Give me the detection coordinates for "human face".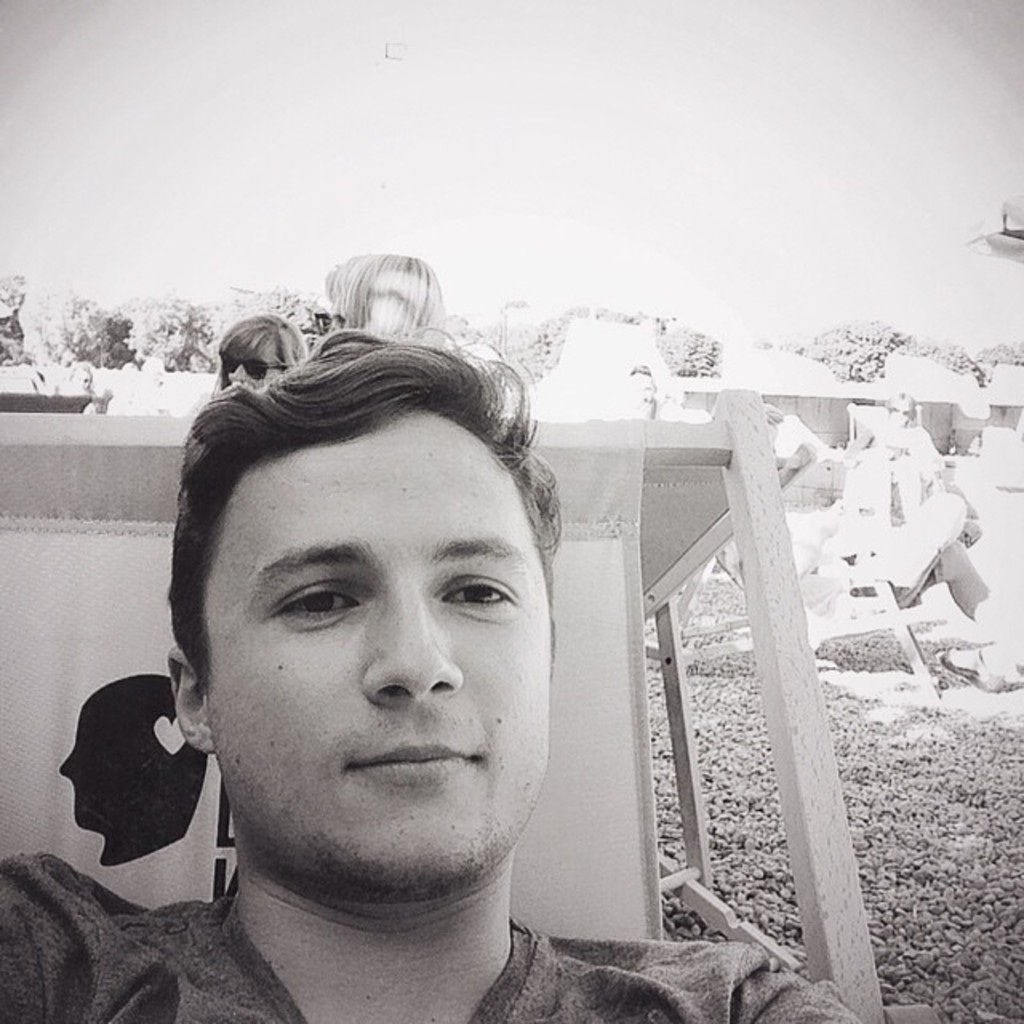
select_region(200, 410, 550, 885).
